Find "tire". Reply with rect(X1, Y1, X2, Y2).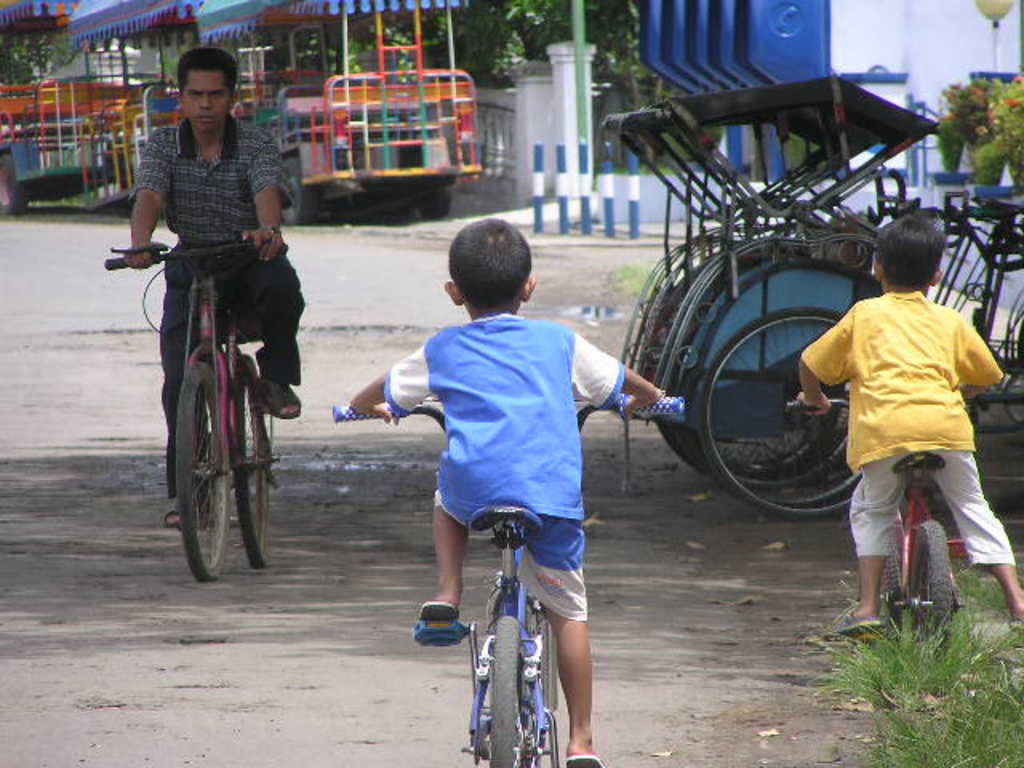
rect(419, 186, 450, 218).
